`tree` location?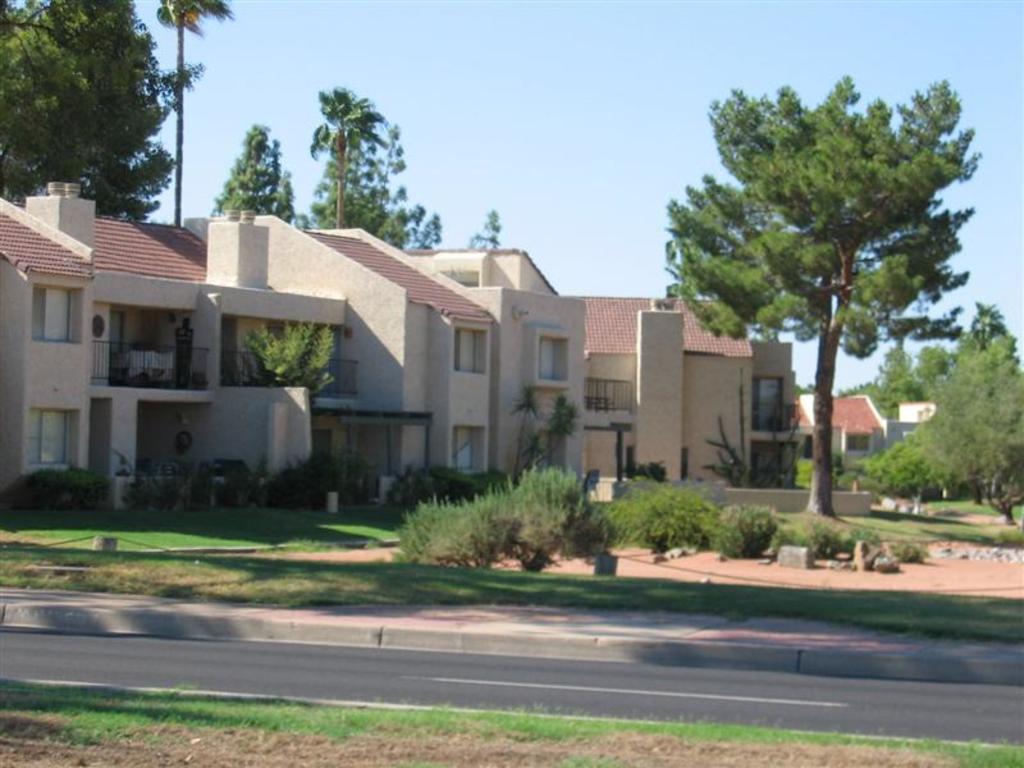
(913,335,955,388)
